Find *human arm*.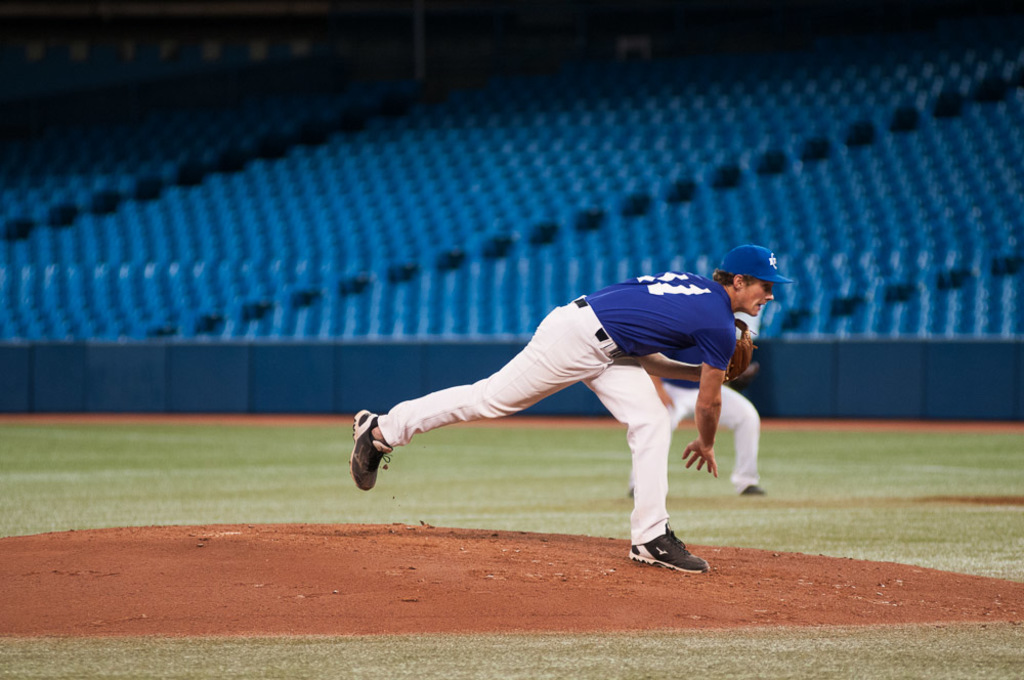
(672, 327, 732, 473).
